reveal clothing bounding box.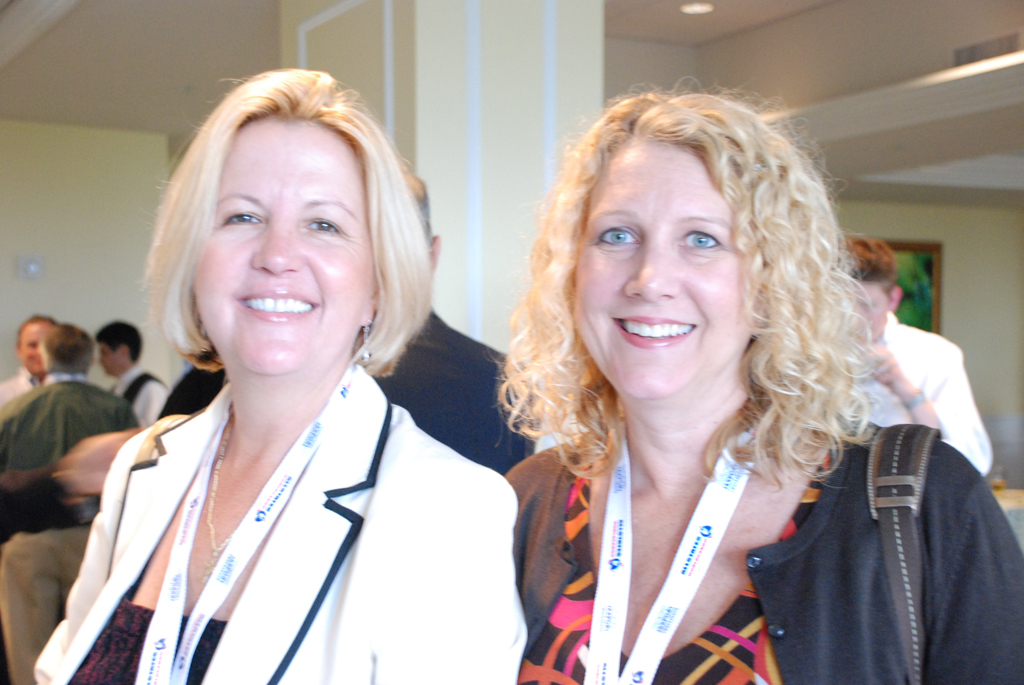
Revealed: <region>506, 406, 1023, 684</region>.
